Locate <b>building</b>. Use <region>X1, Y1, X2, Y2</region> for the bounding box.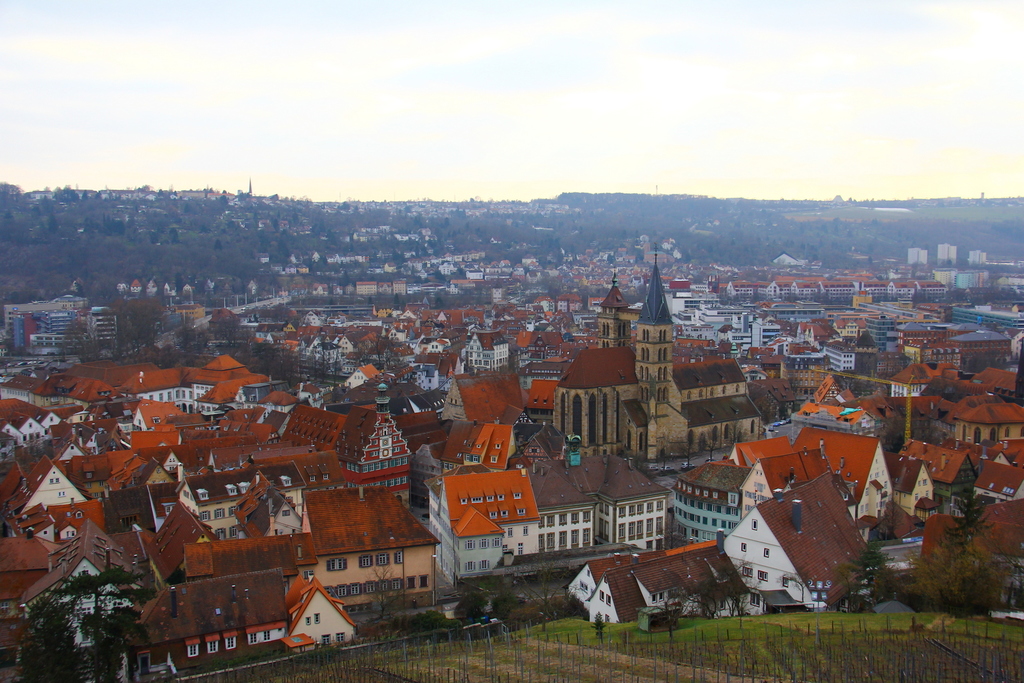
<region>554, 242, 762, 462</region>.
